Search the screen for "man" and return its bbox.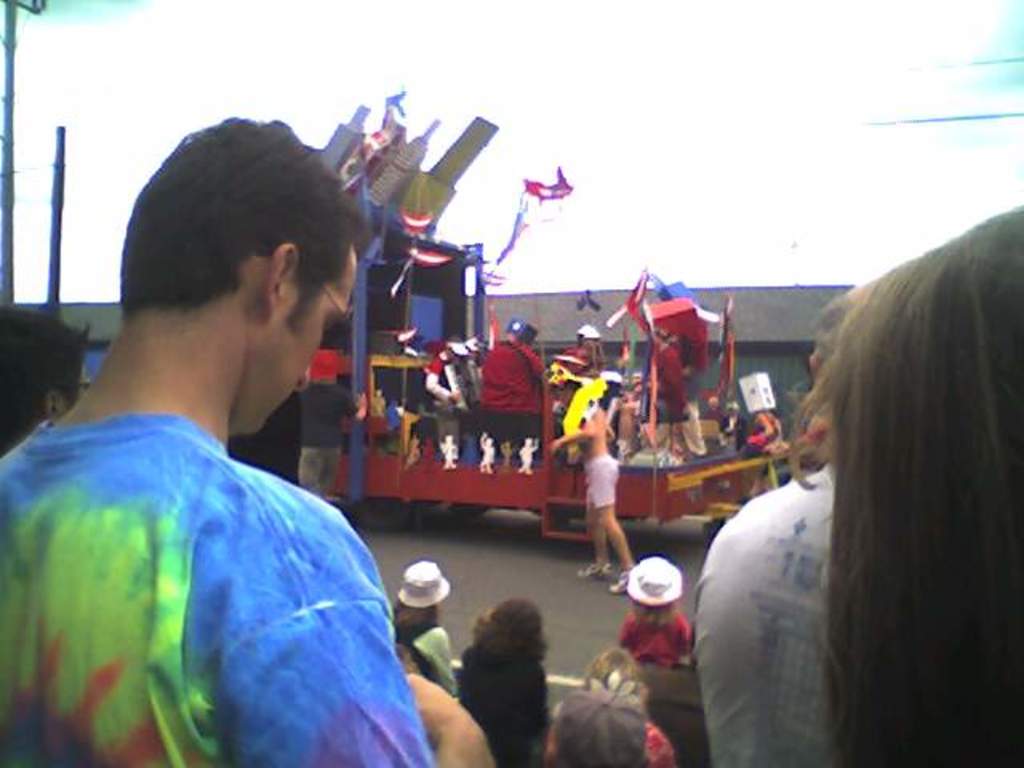
Found: {"left": 11, "top": 126, "right": 442, "bottom": 767}.
